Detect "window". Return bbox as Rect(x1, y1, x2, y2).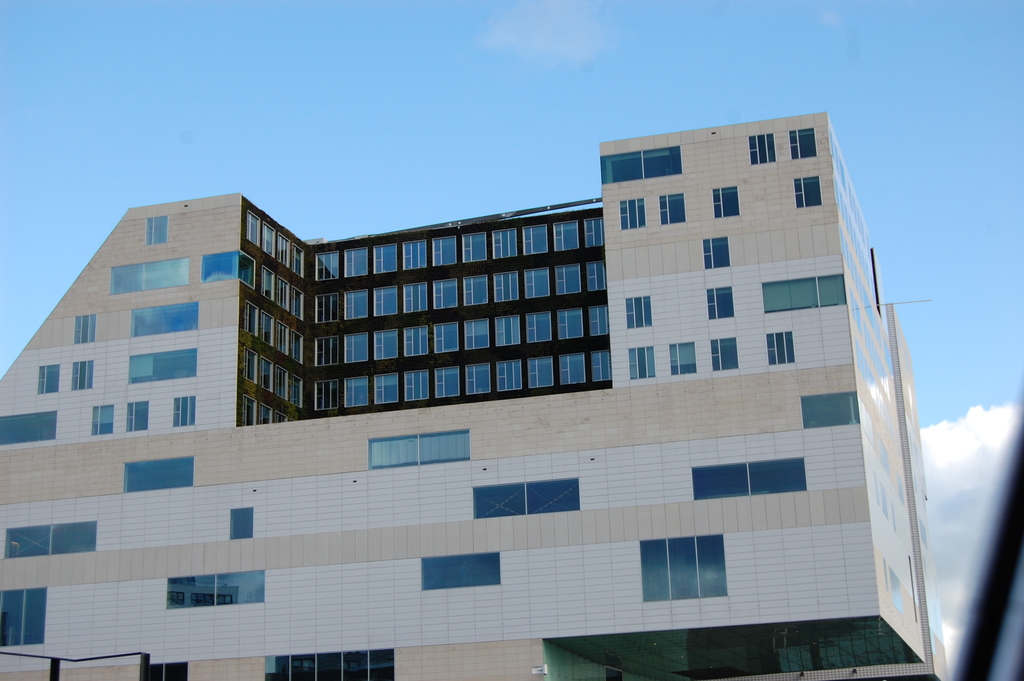
Rect(523, 355, 553, 386).
